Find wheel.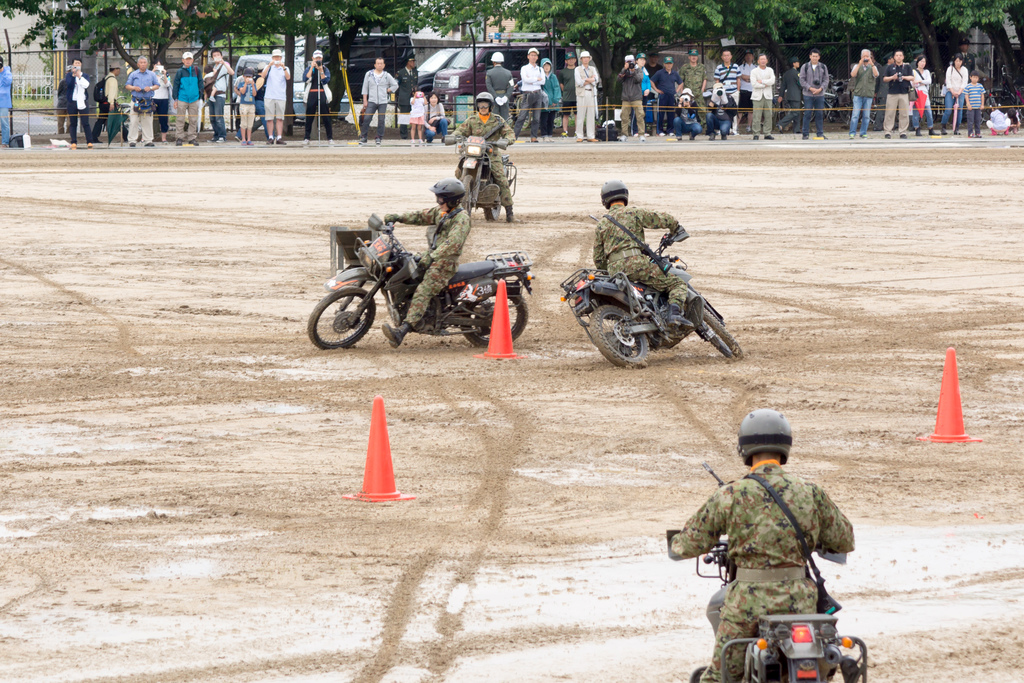
(840,106,851,123).
